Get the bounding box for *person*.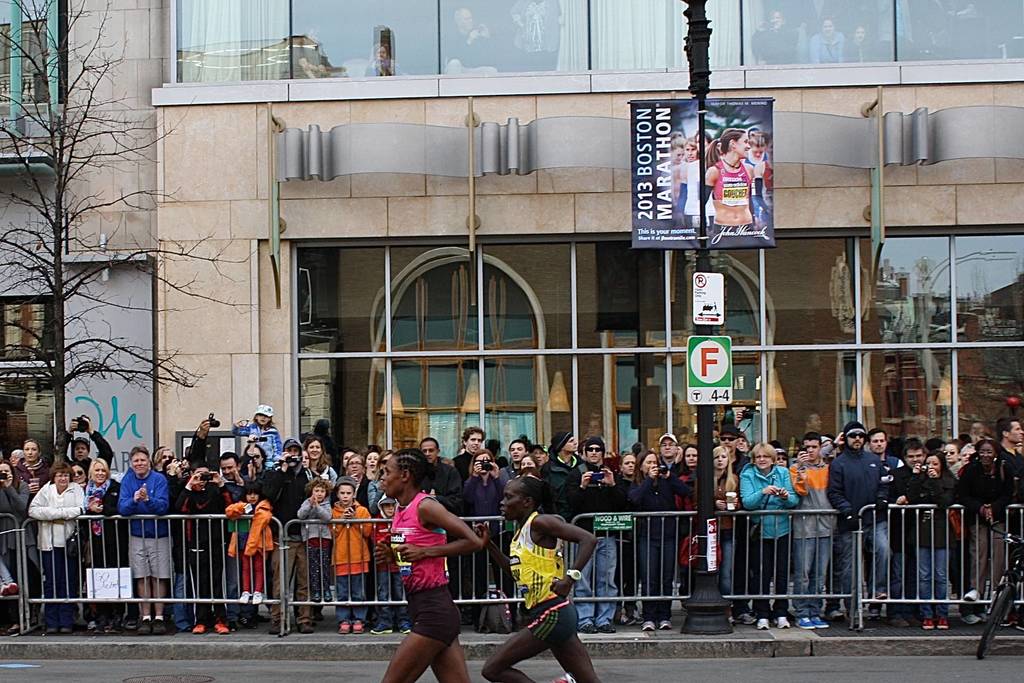
<region>222, 407, 287, 461</region>.
